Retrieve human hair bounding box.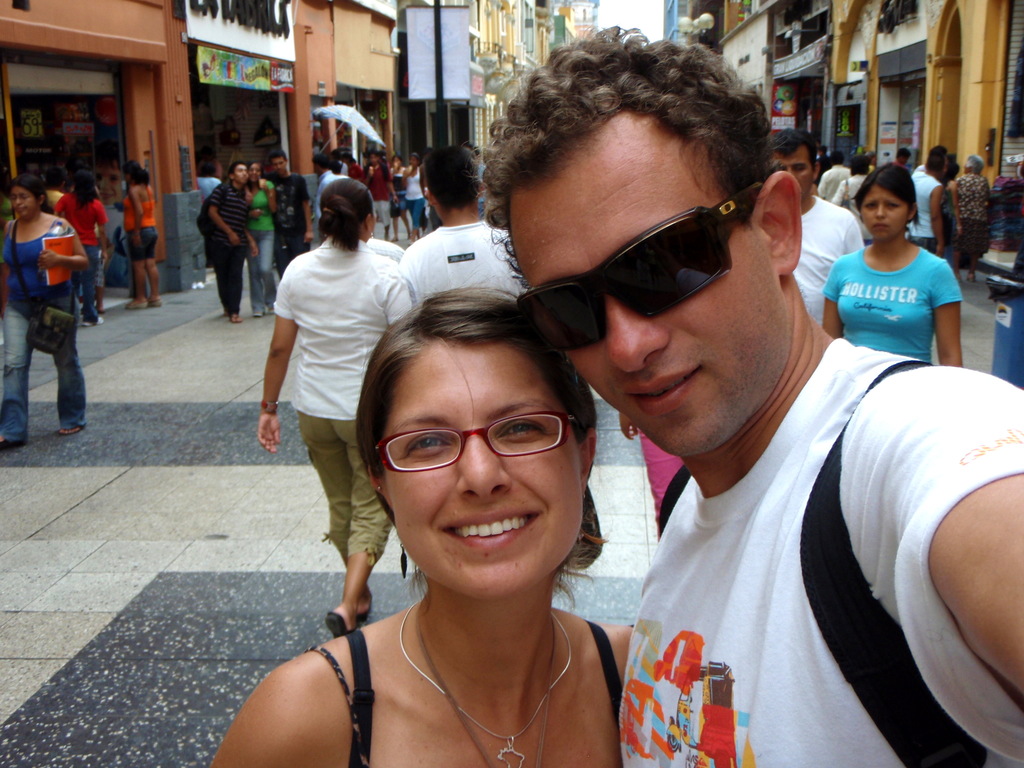
Bounding box: 897, 147, 911, 157.
